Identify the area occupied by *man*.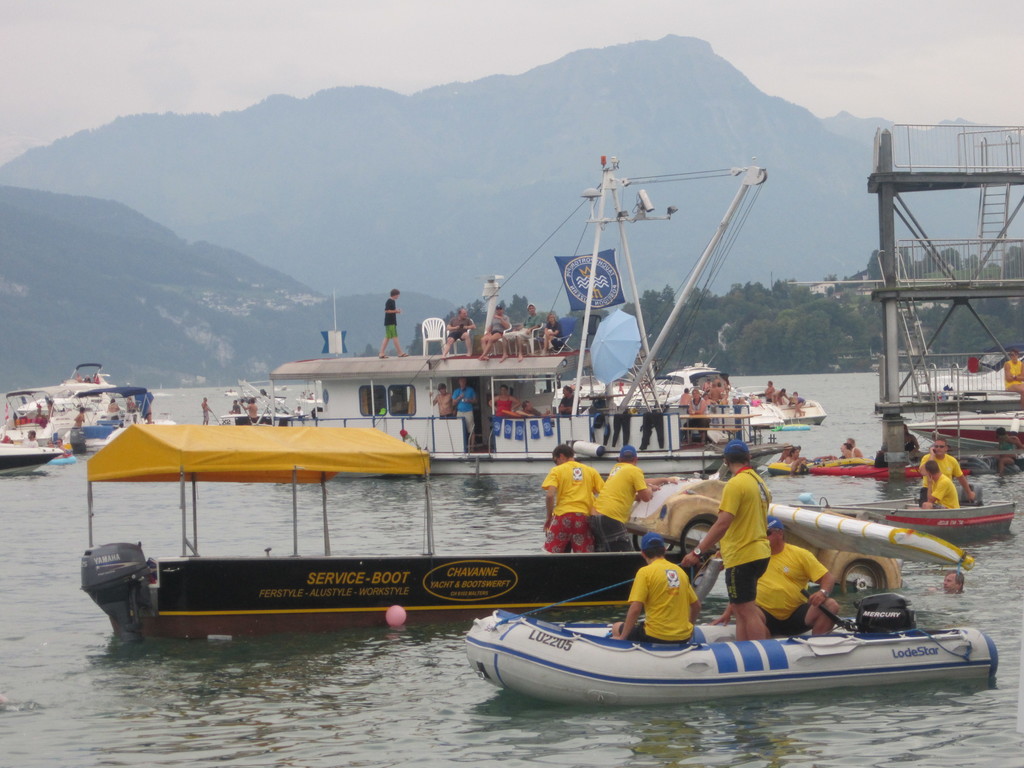
Area: pyautogui.locateOnScreen(711, 513, 844, 635).
